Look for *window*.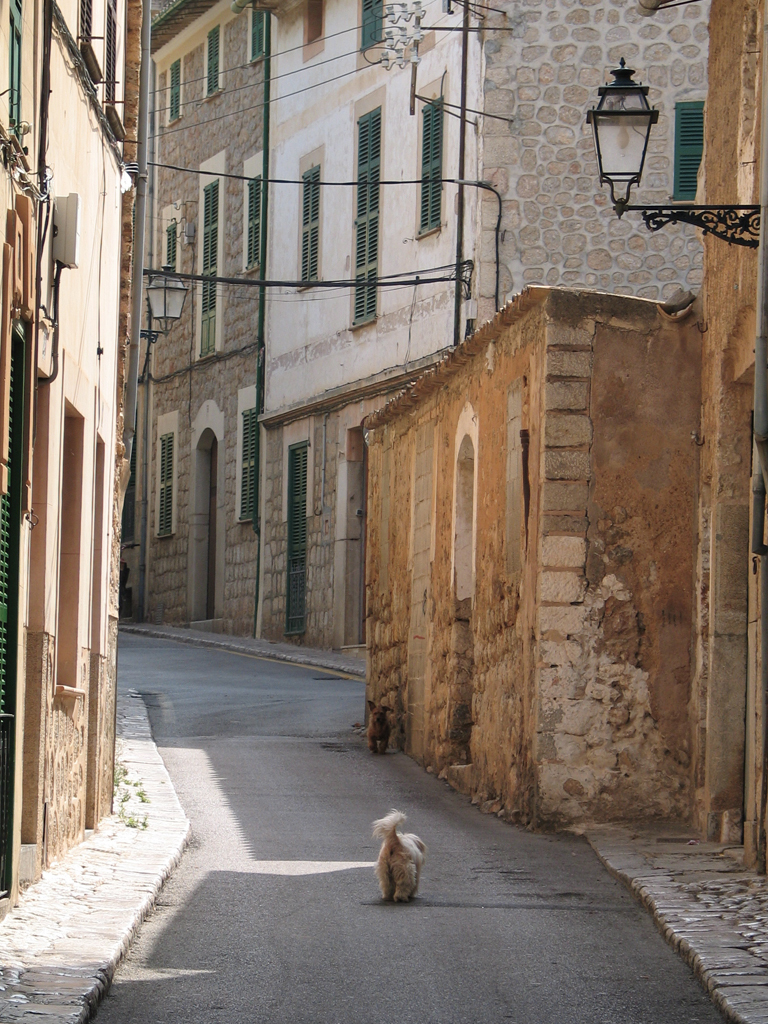
Found: 158,215,179,268.
